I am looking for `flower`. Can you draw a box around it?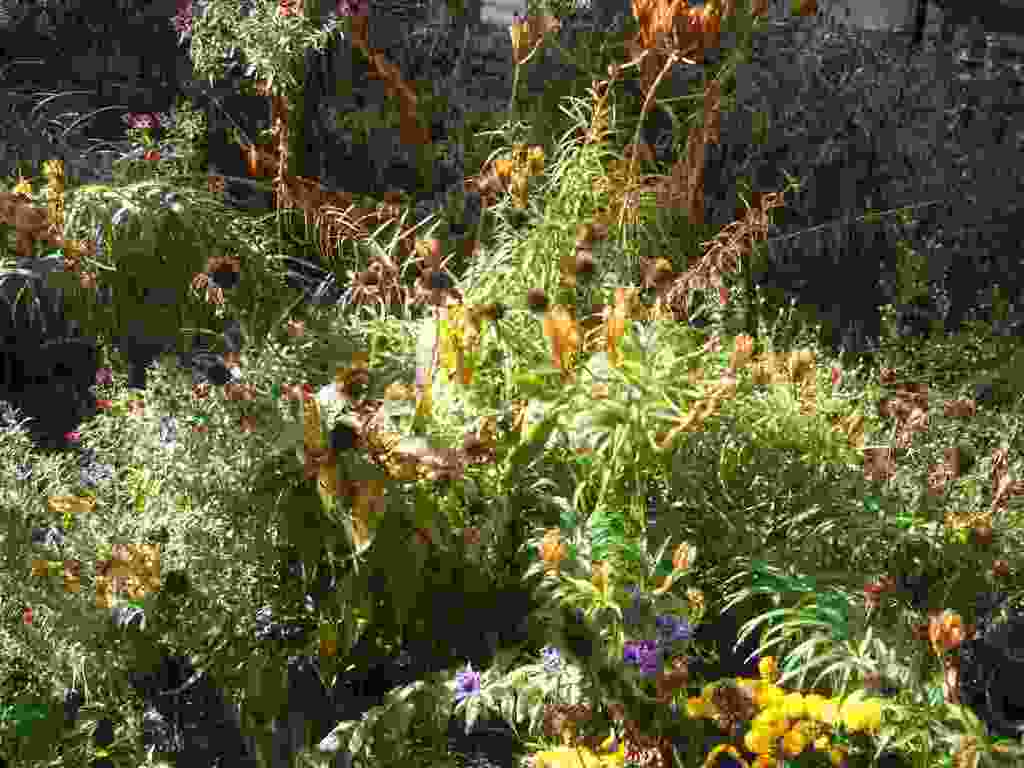
Sure, the bounding box is bbox=(242, 344, 248, 353).
